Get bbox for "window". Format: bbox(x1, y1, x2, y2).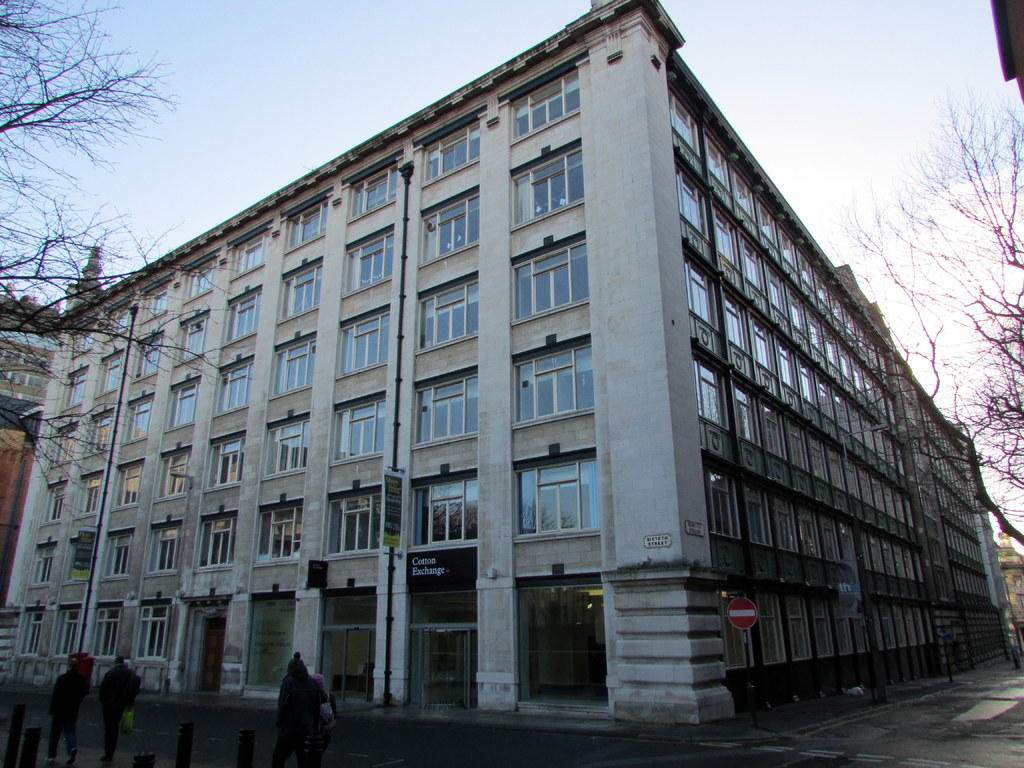
bbox(147, 527, 188, 577).
